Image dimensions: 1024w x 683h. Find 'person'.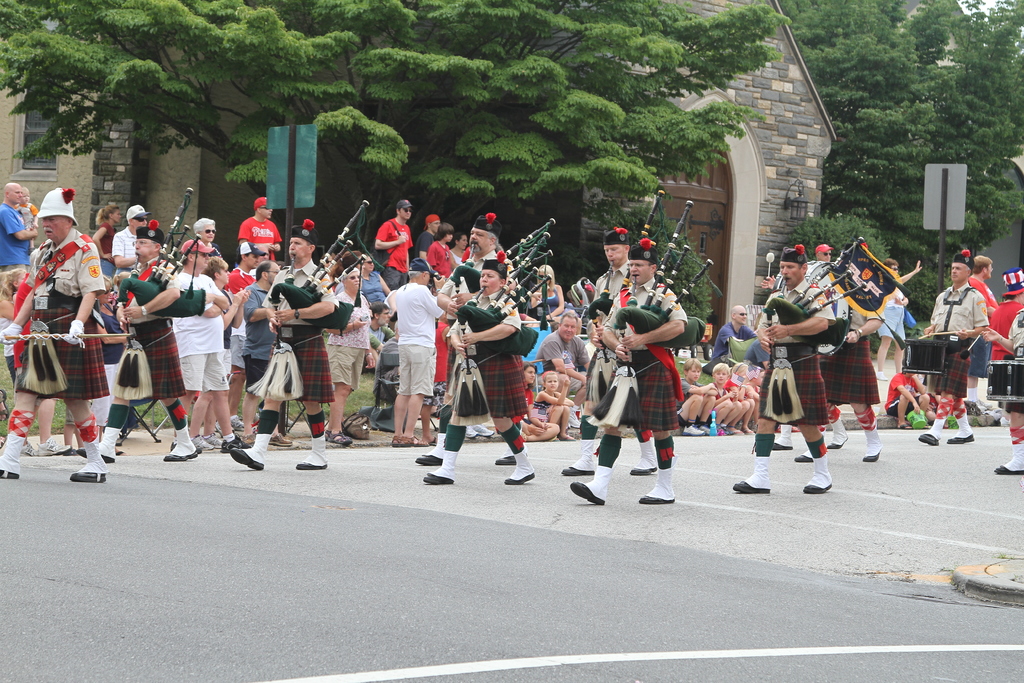
(left=241, top=198, right=282, bottom=259).
